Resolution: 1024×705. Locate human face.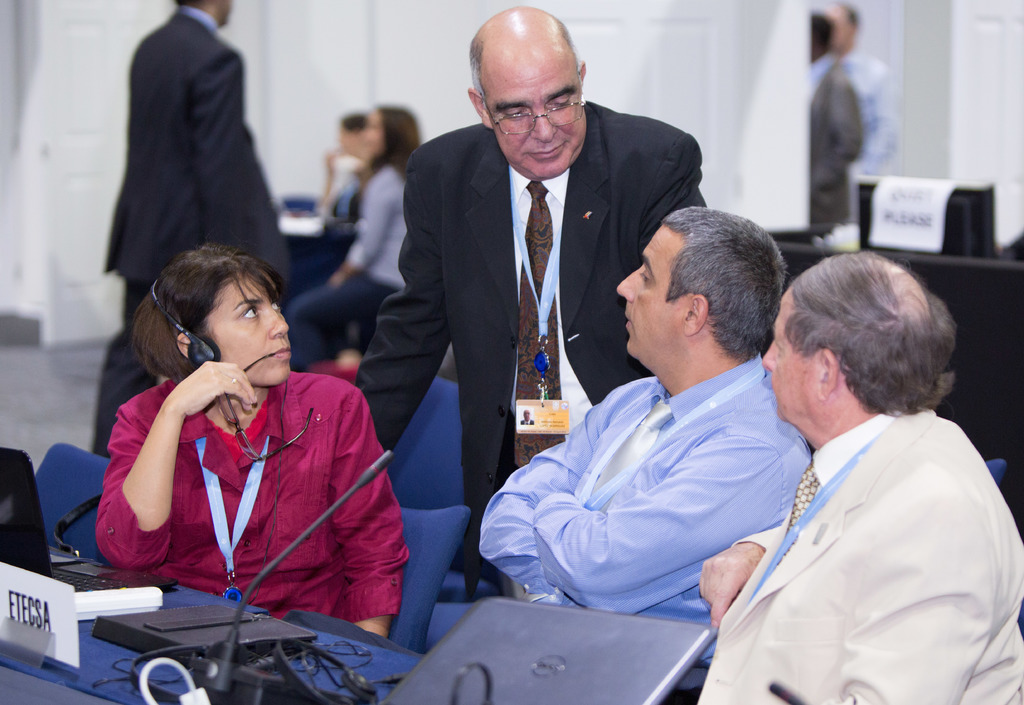
bbox=[484, 49, 588, 179].
